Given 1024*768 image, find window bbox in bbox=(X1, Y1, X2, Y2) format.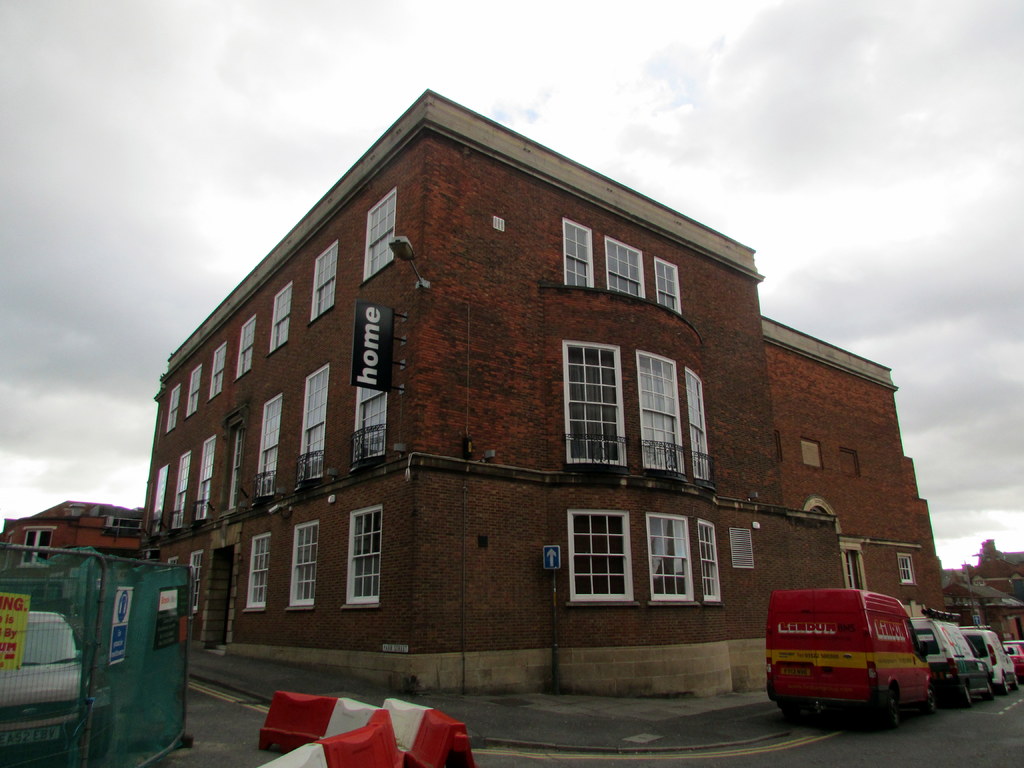
bbox=(291, 524, 317, 604).
